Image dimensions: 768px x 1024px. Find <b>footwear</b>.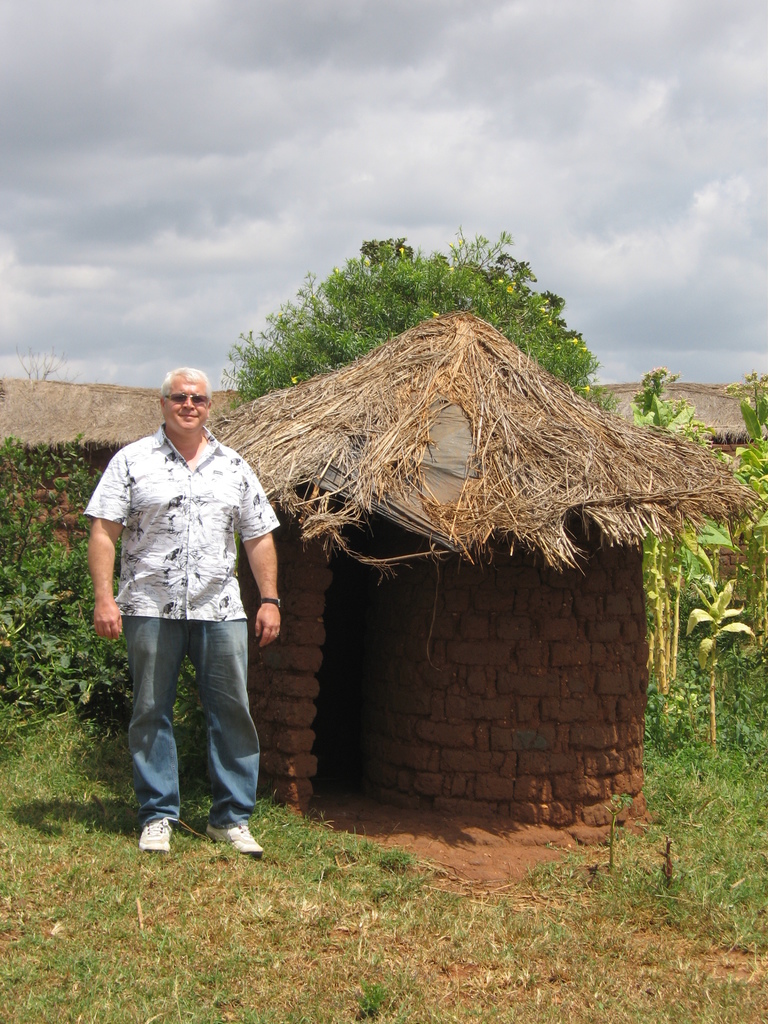
bbox(184, 790, 265, 860).
